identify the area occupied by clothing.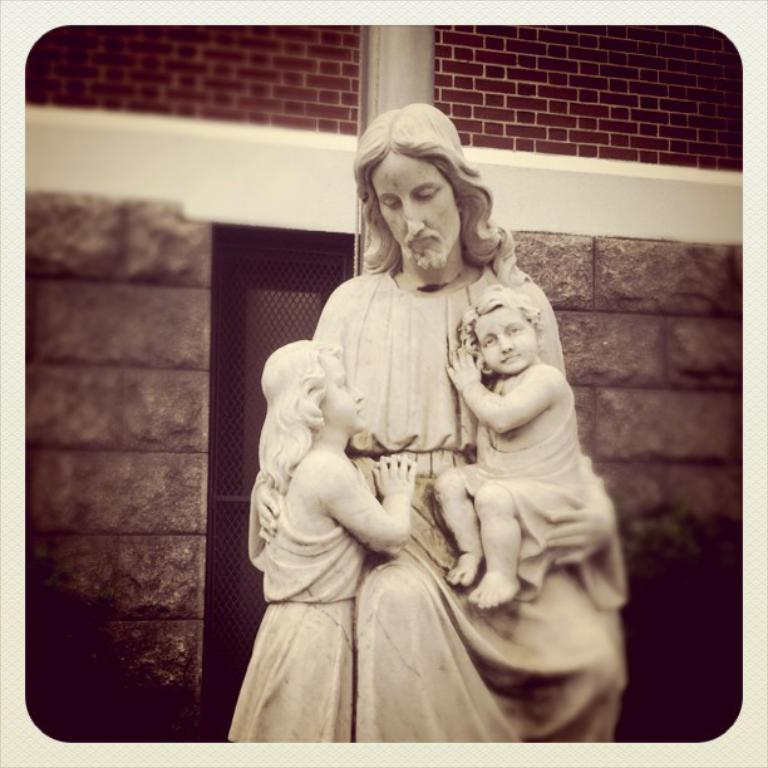
Area: detection(311, 265, 631, 744).
